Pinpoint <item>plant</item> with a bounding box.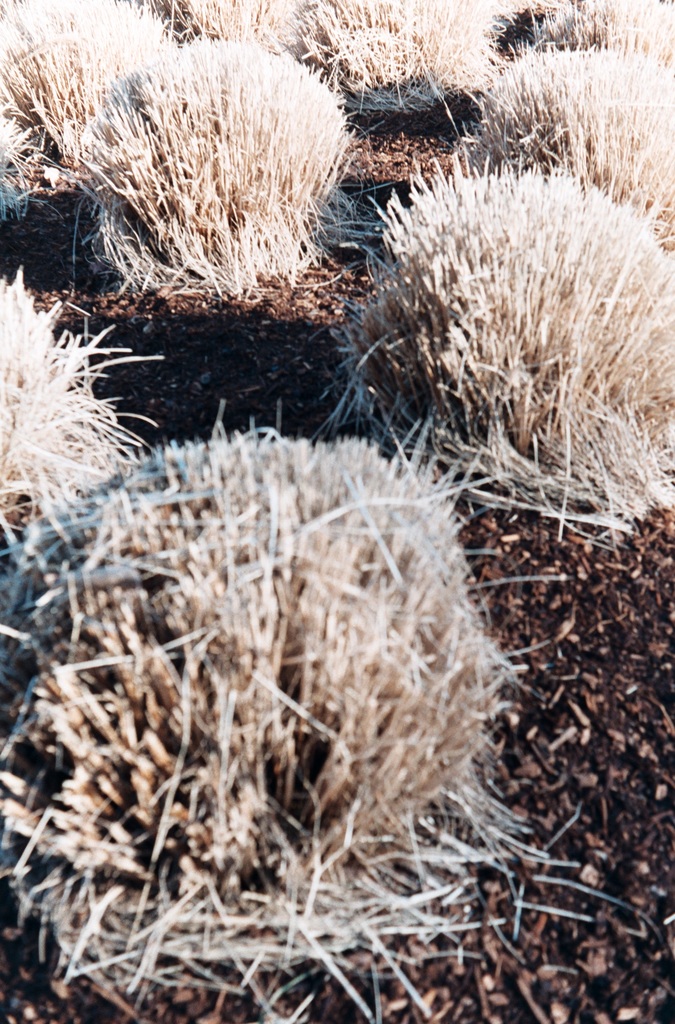
253/56/674/719.
